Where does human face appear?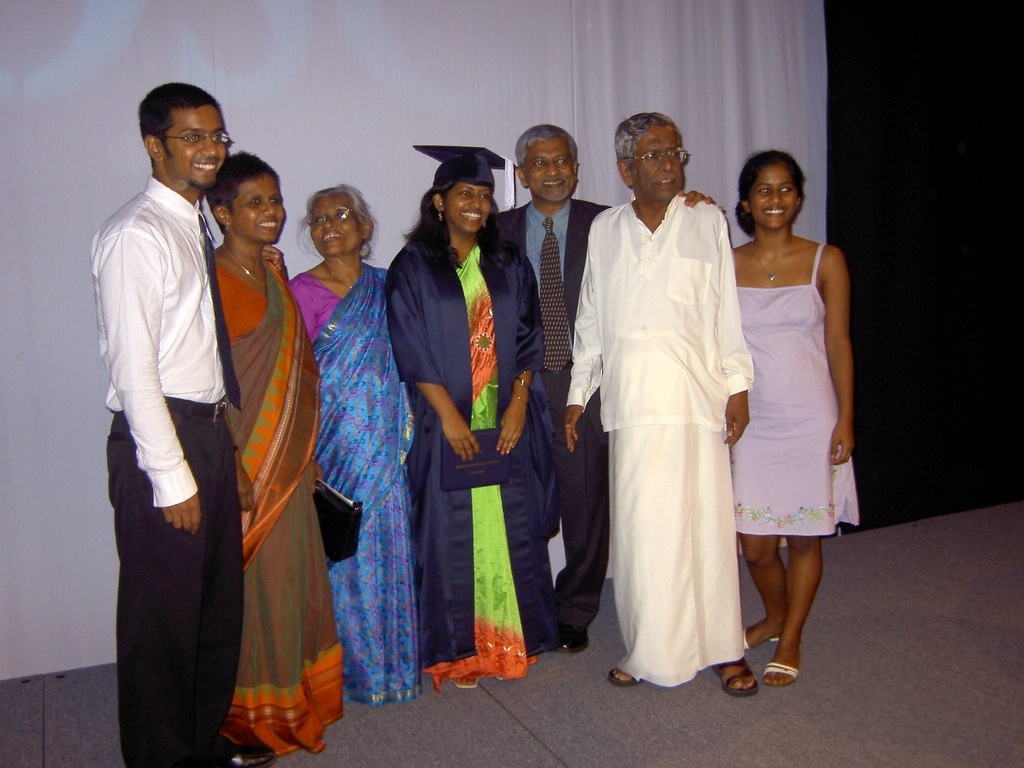
Appears at rect(522, 140, 572, 199).
